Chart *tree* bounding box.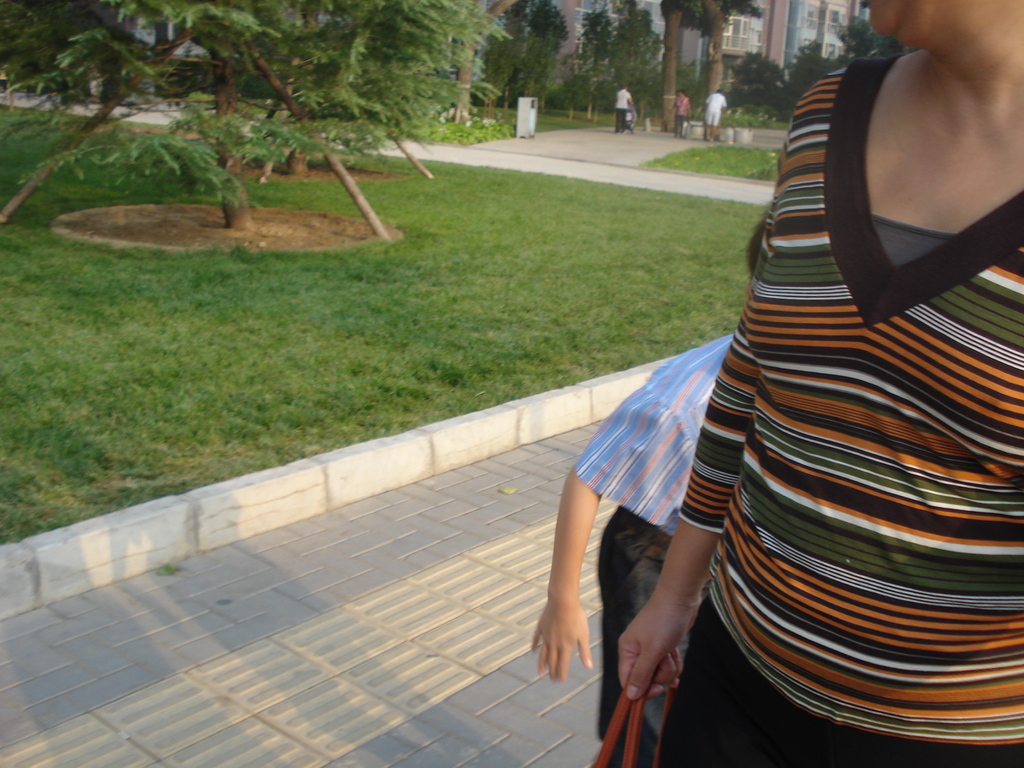
Charted: (723, 42, 782, 120).
